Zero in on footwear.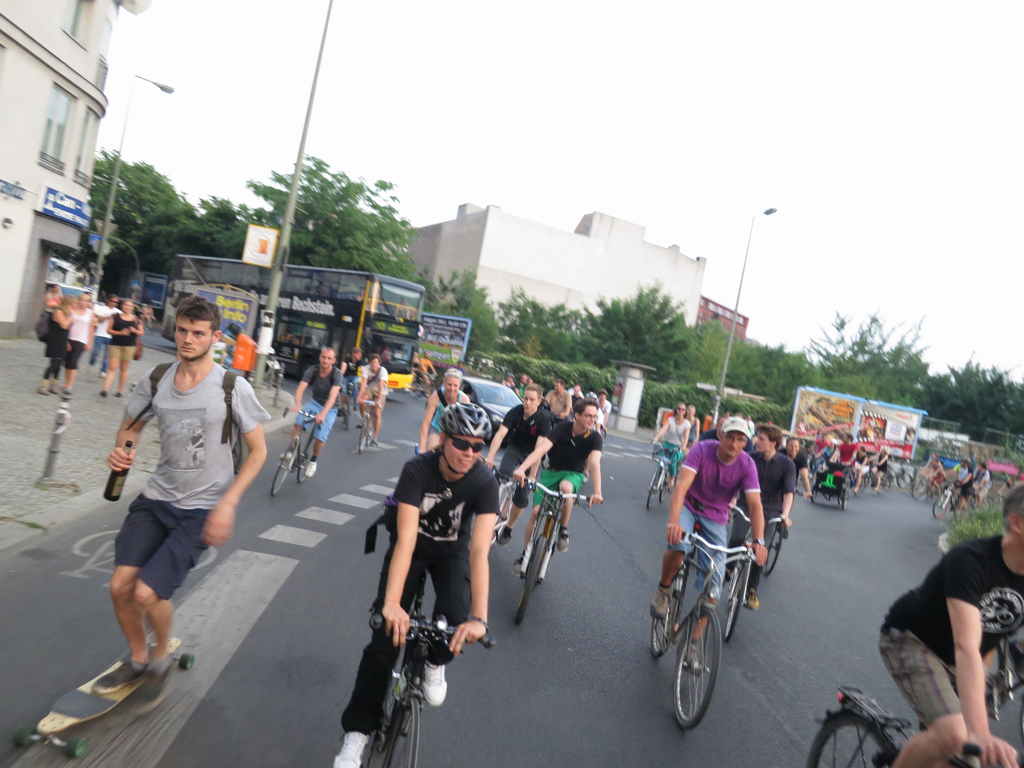
Zeroed in: bbox=[279, 451, 290, 461].
